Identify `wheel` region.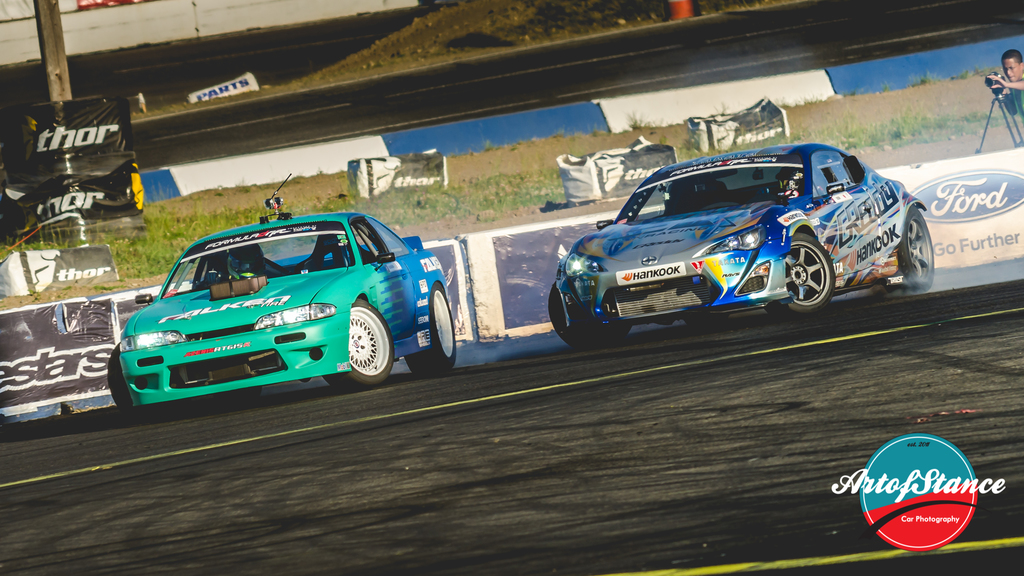
Region: [x1=548, y1=286, x2=631, y2=348].
